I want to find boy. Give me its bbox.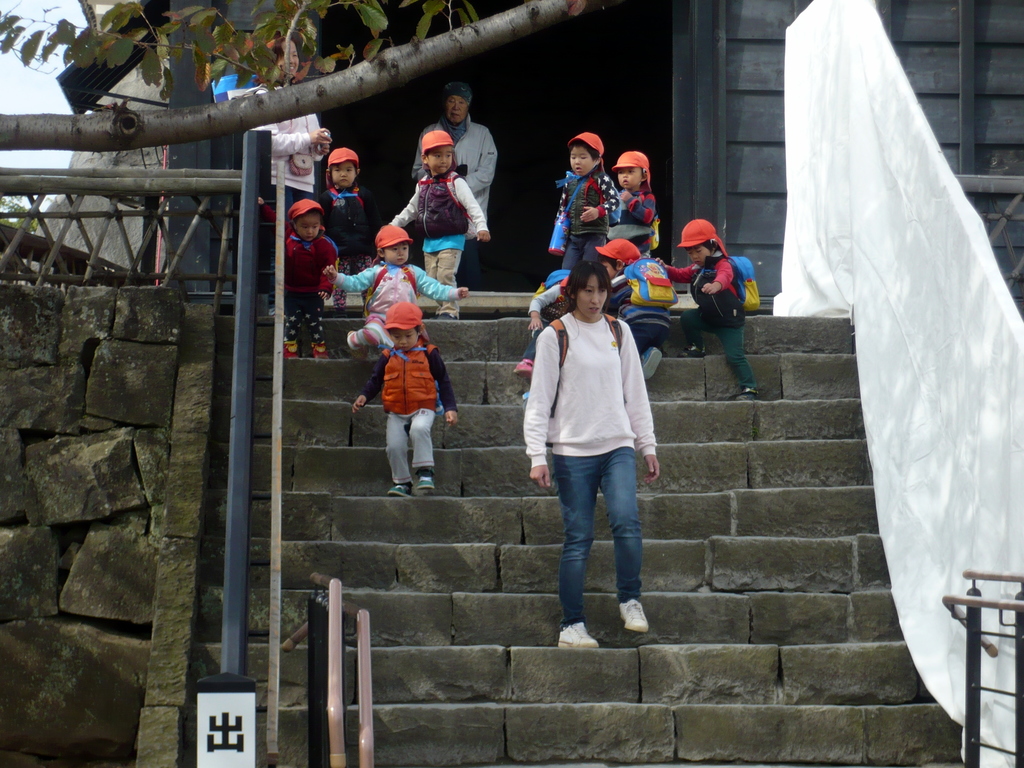
bbox=[255, 193, 346, 357].
